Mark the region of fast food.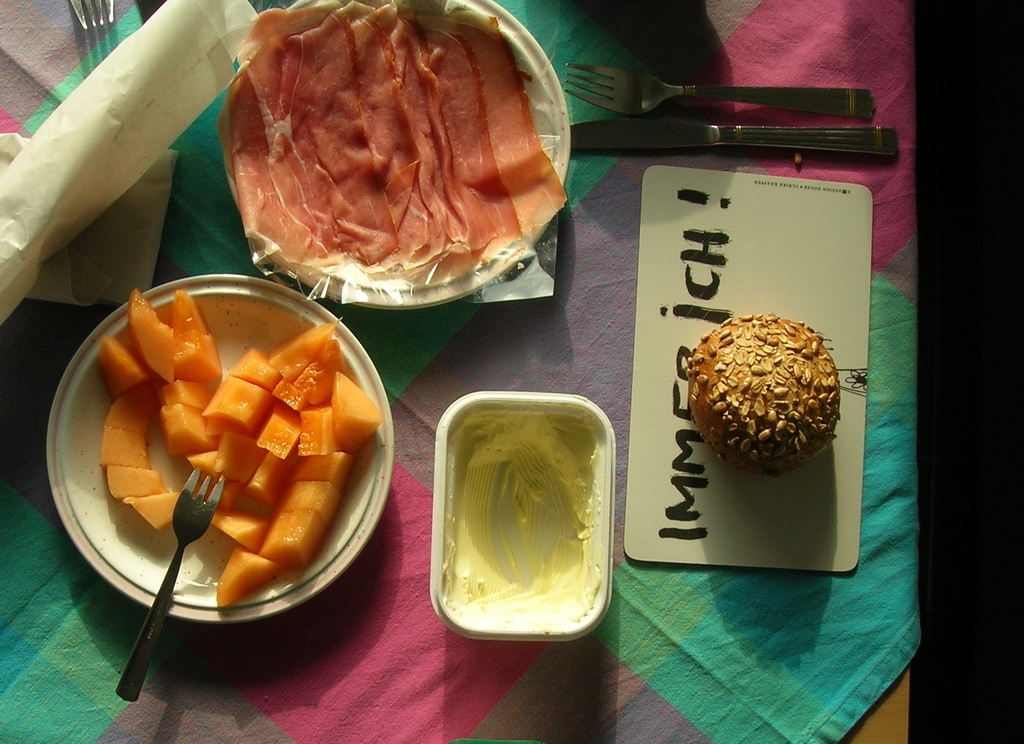
Region: 75/273/392/663.
